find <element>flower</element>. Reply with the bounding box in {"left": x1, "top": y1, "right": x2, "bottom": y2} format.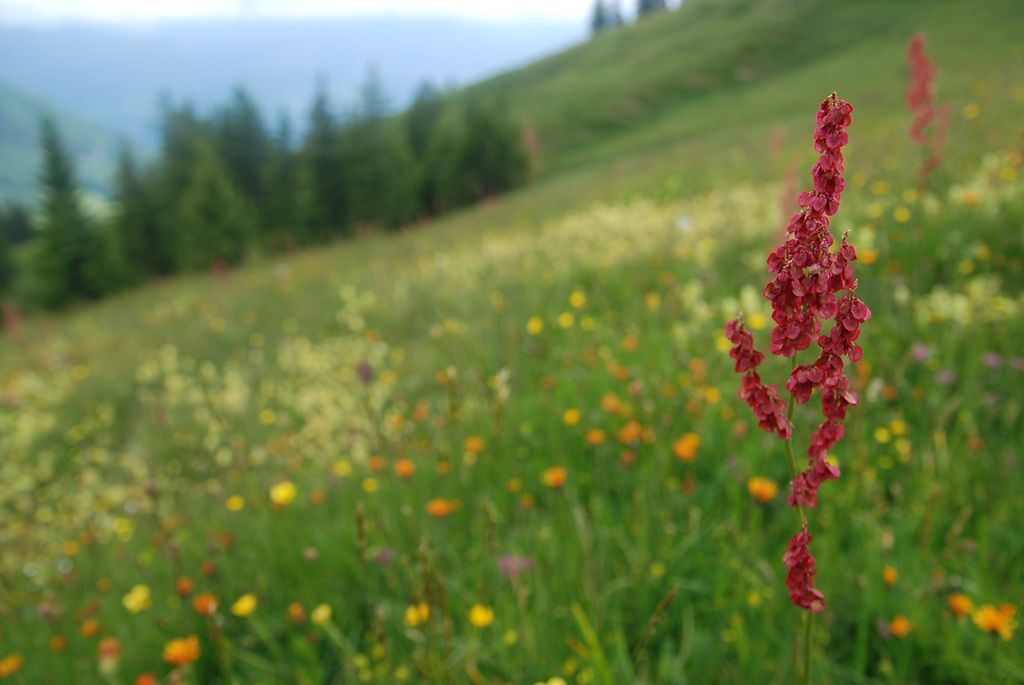
{"left": 743, "top": 473, "right": 783, "bottom": 502}.
